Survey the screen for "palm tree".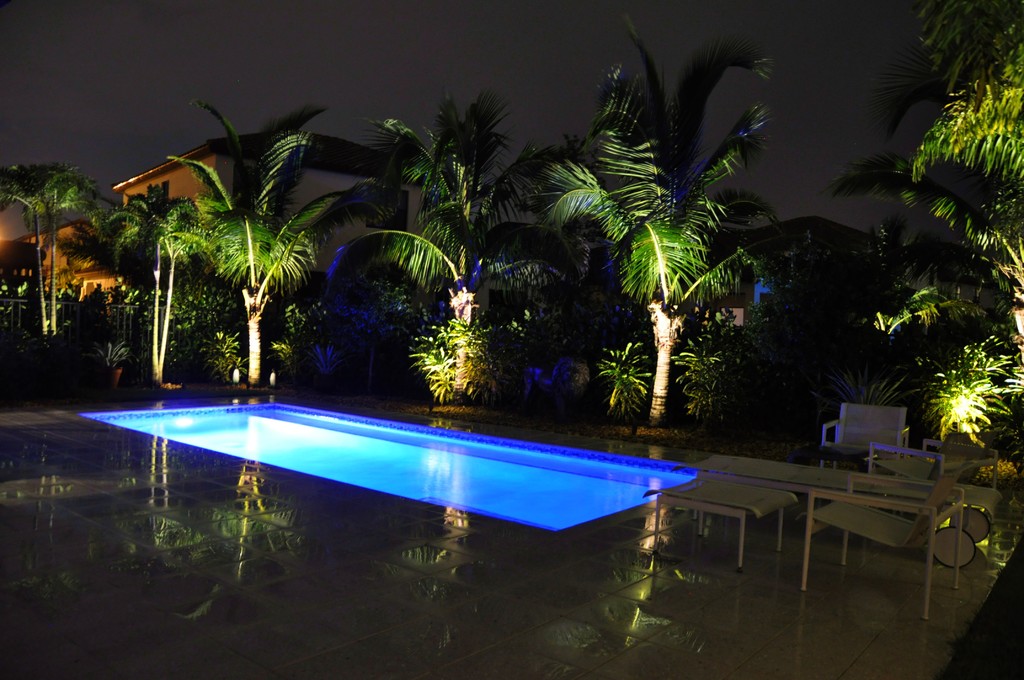
Survey found: bbox=(189, 160, 307, 417).
